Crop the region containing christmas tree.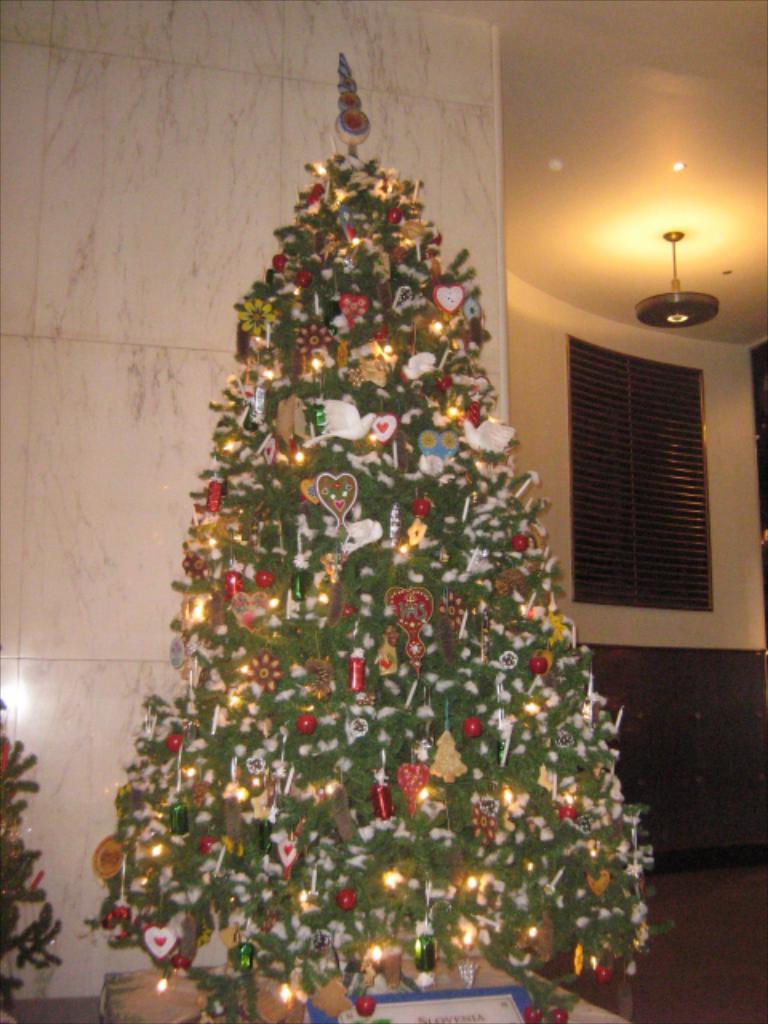
Crop region: bbox(0, 664, 74, 1022).
